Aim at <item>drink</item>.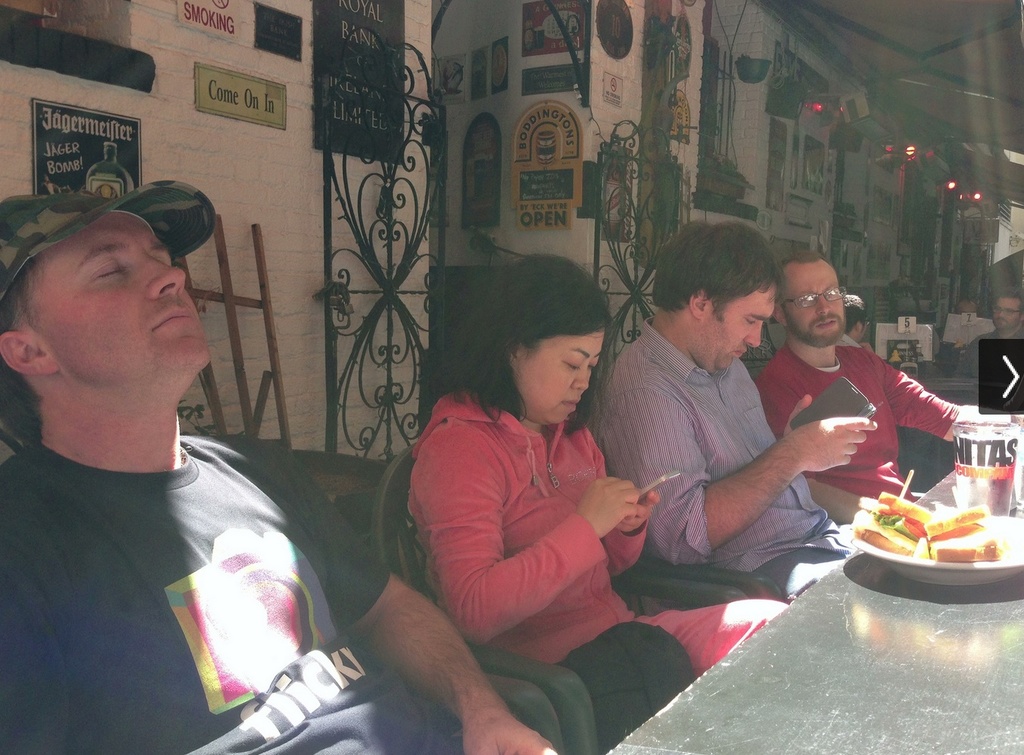
Aimed at 951:421:1019:517.
